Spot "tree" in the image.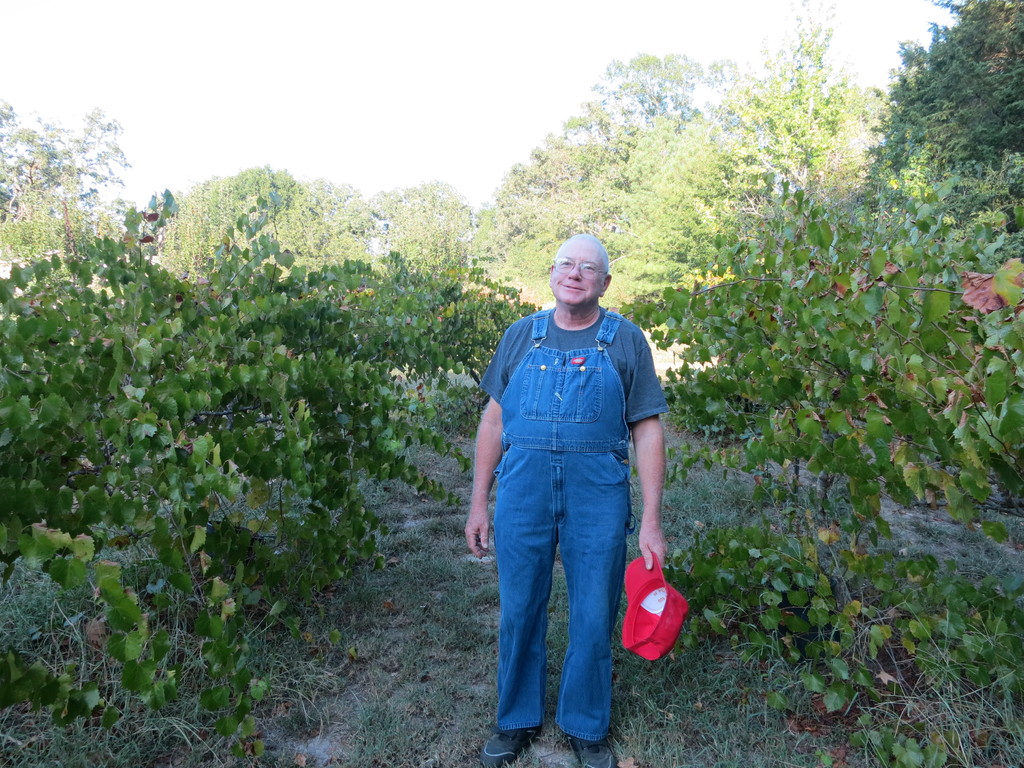
"tree" found at {"x1": 858, "y1": 0, "x2": 1023, "y2": 193}.
